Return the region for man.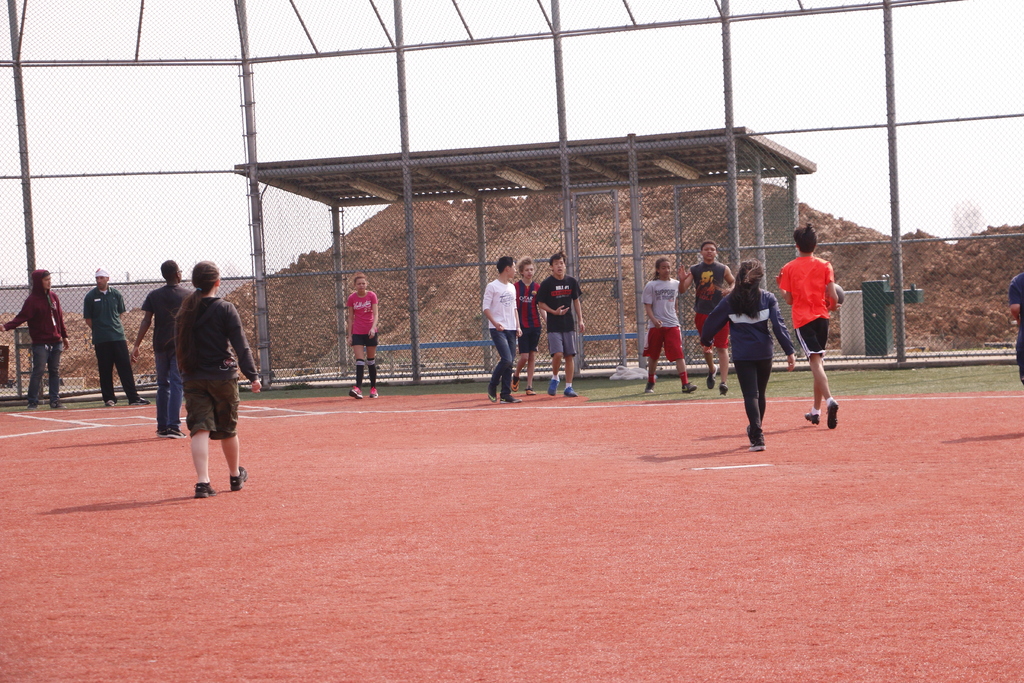
(left=785, top=231, right=859, bottom=443).
